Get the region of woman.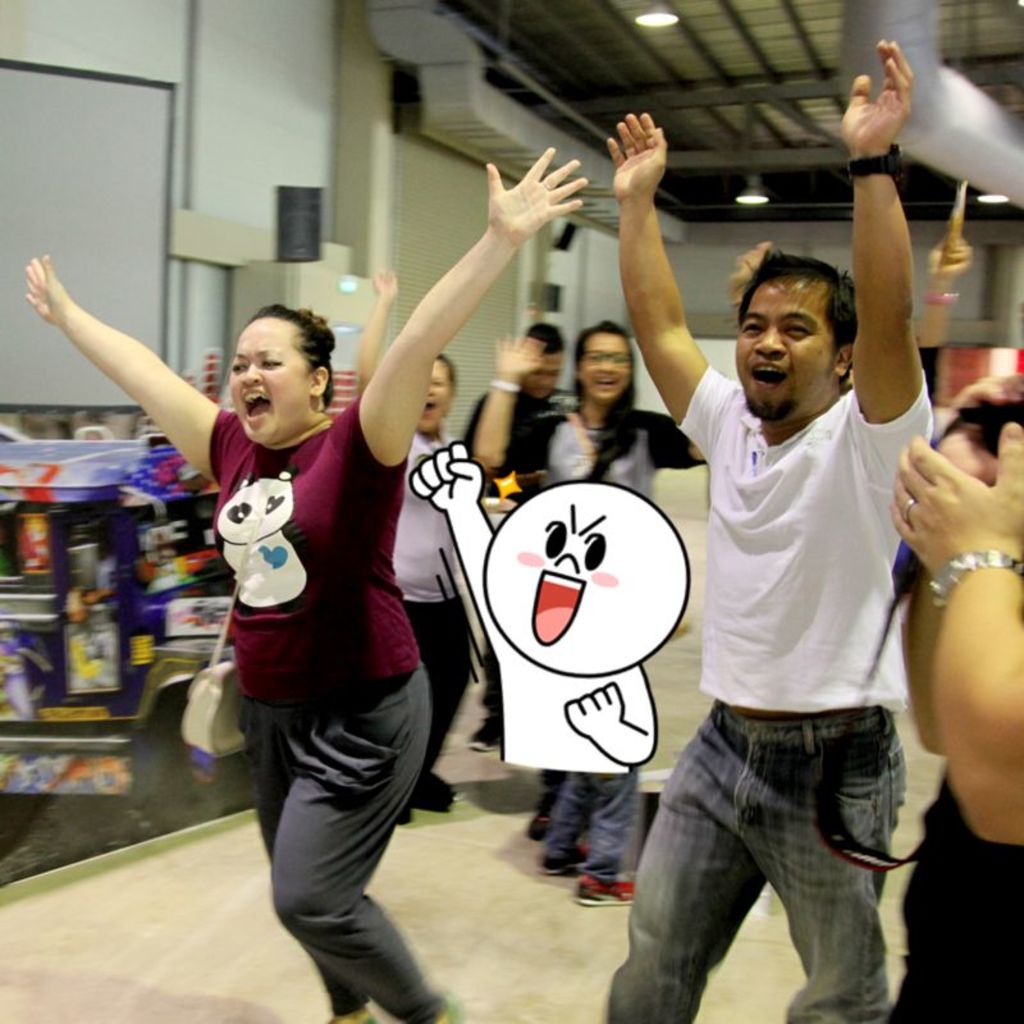
x1=358, y1=271, x2=539, y2=808.
